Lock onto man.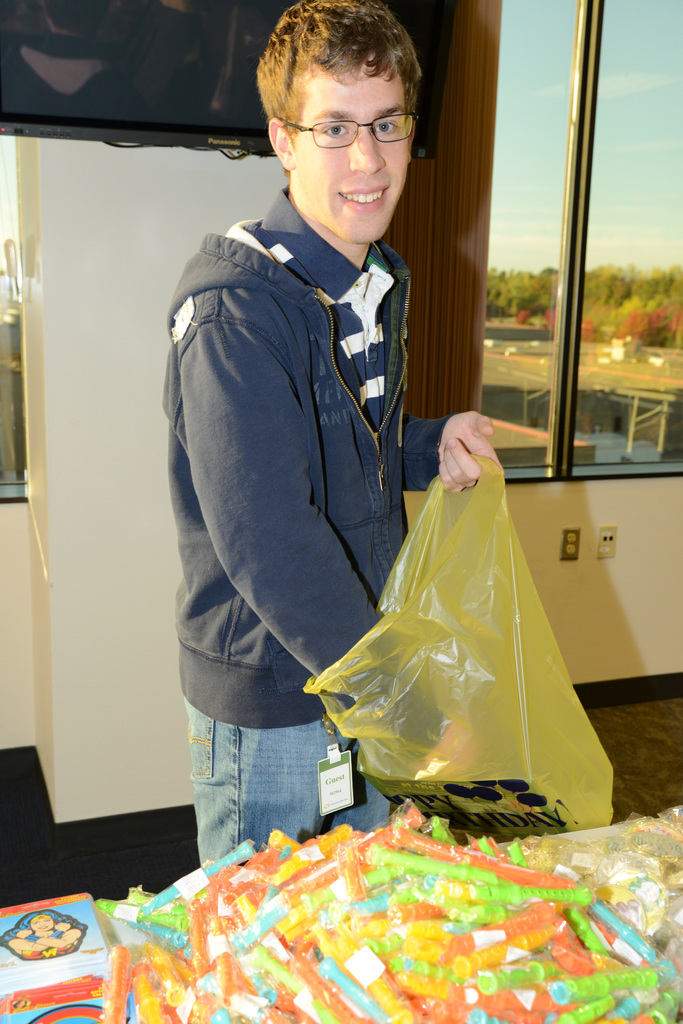
Locked: <box>143,29,529,865</box>.
